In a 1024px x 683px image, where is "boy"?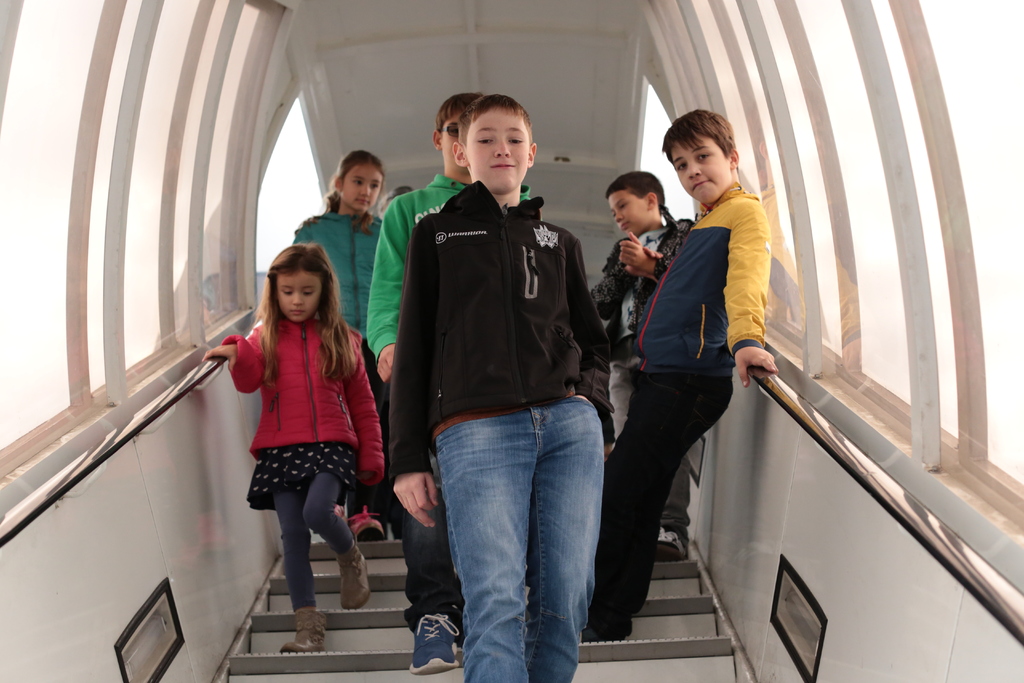
{"left": 365, "top": 90, "right": 533, "bottom": 670}.
